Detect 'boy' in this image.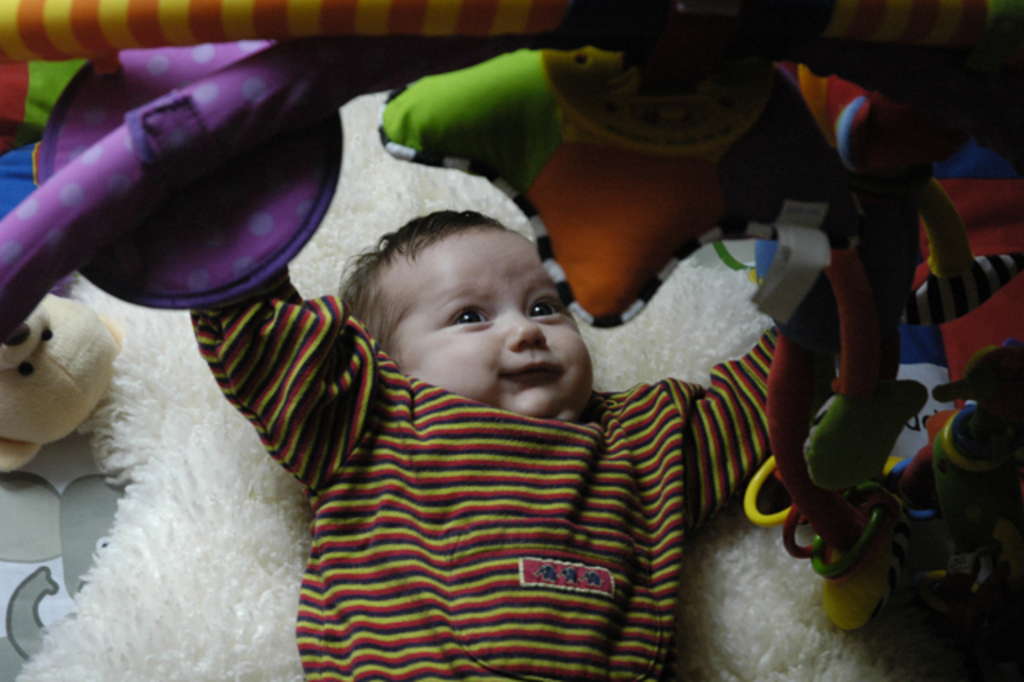
Detection: (157, 110, 800, 672).
